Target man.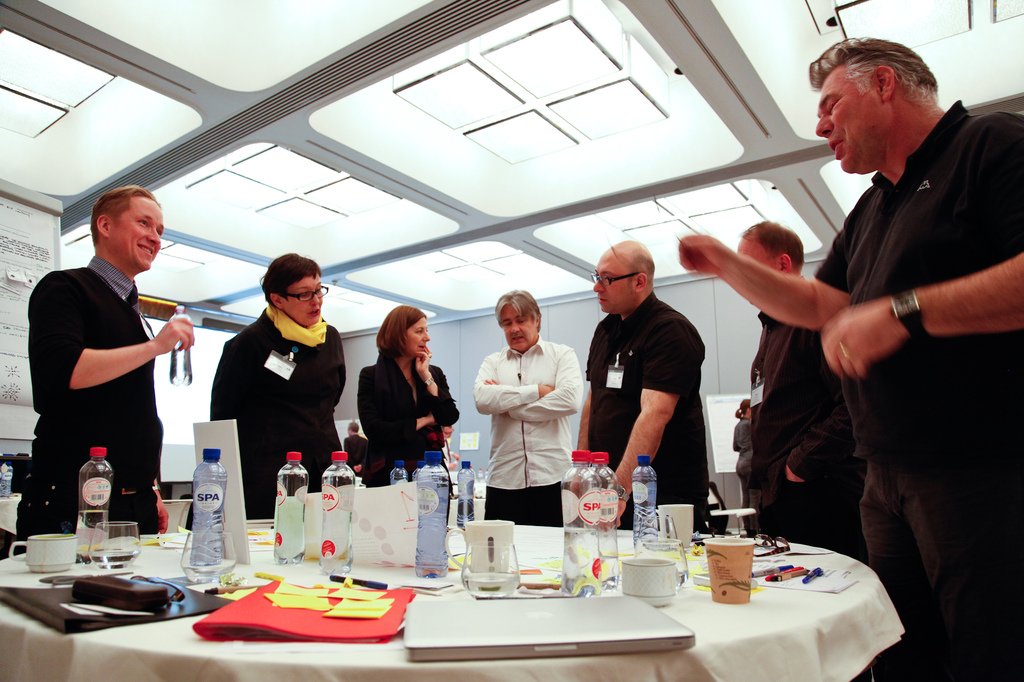
Target region: <box>746,218,853,548</box>.
